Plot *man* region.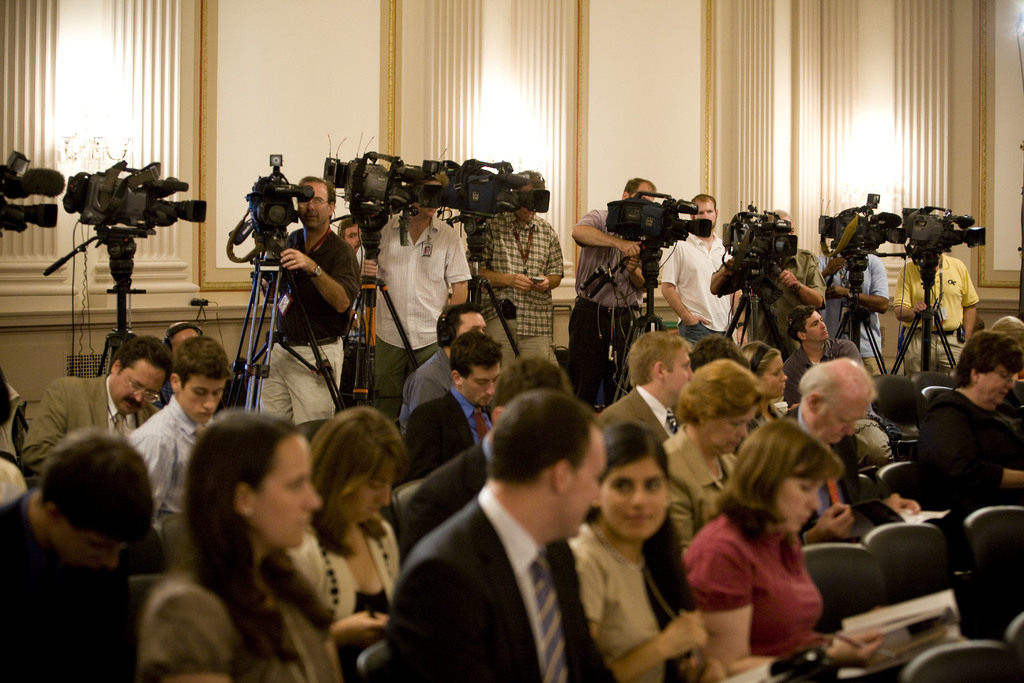
Plotted at region(605, 329, 693, 444).
